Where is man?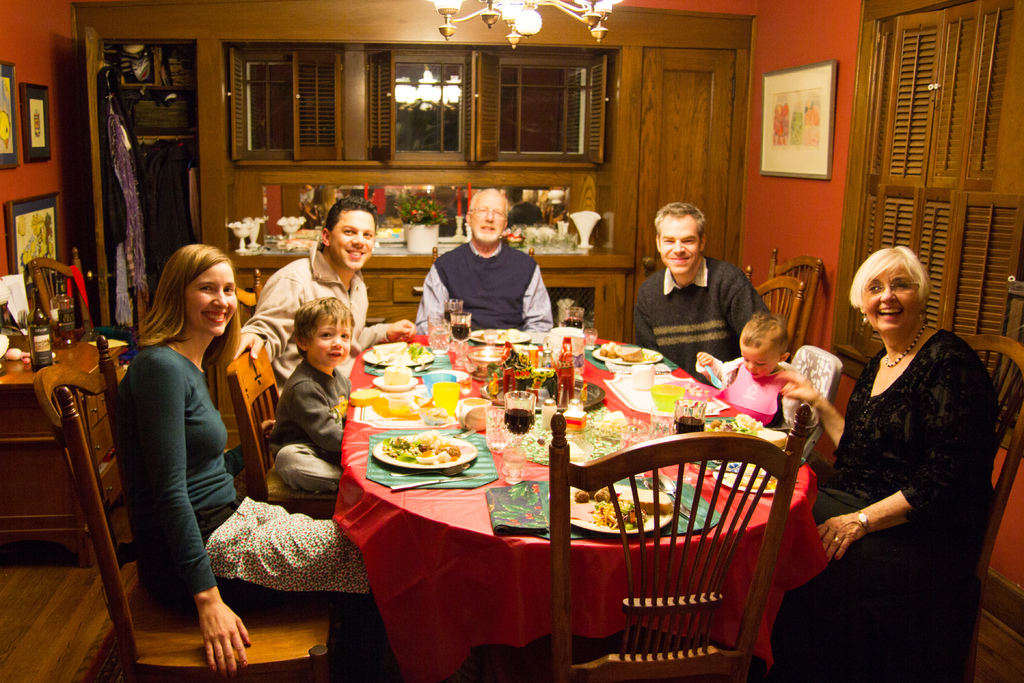
(231,193,417,397).
